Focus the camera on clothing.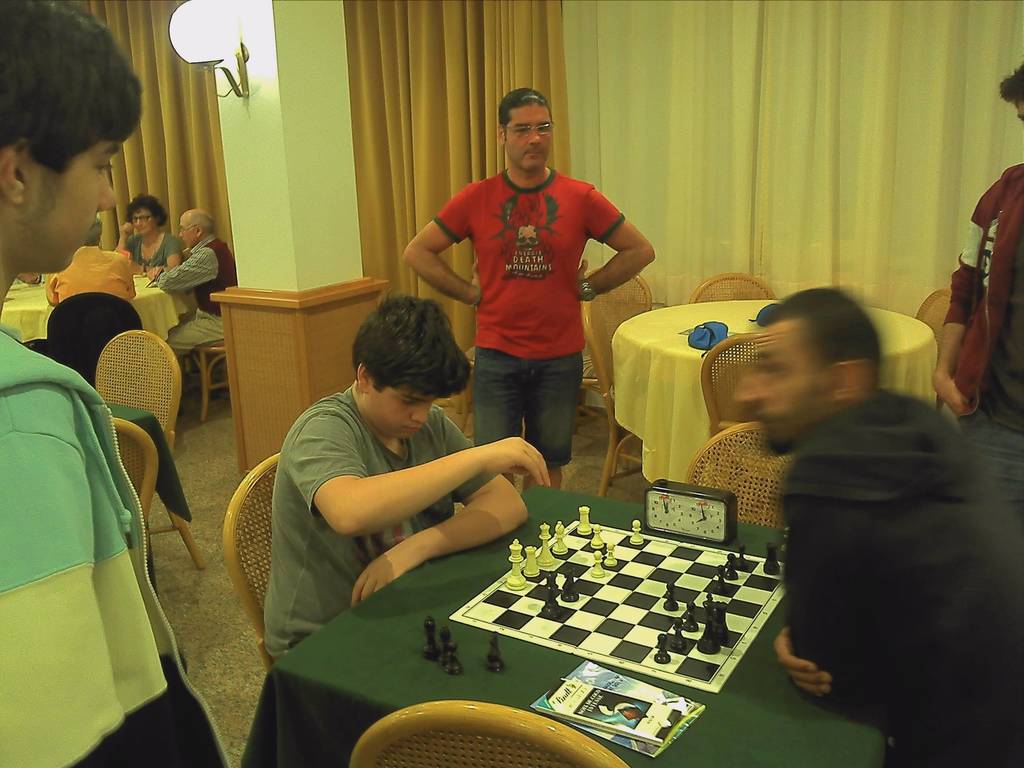
Focus region: 127:230:184:264.
